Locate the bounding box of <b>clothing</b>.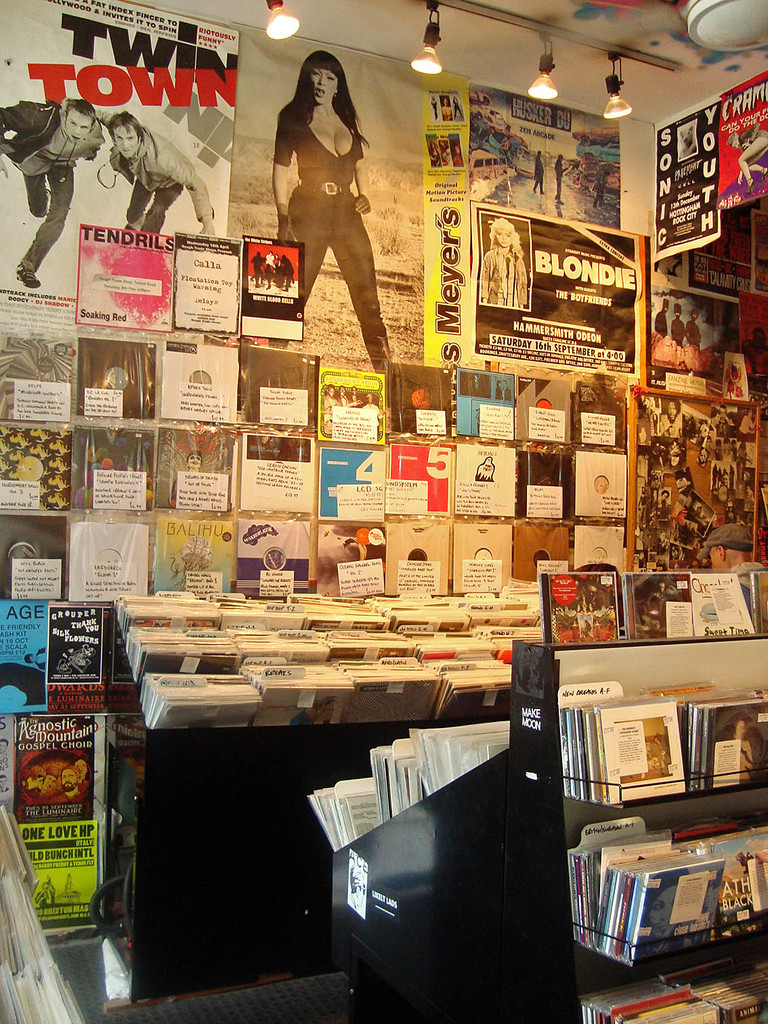
Bounding box: 0/98/105/271.
